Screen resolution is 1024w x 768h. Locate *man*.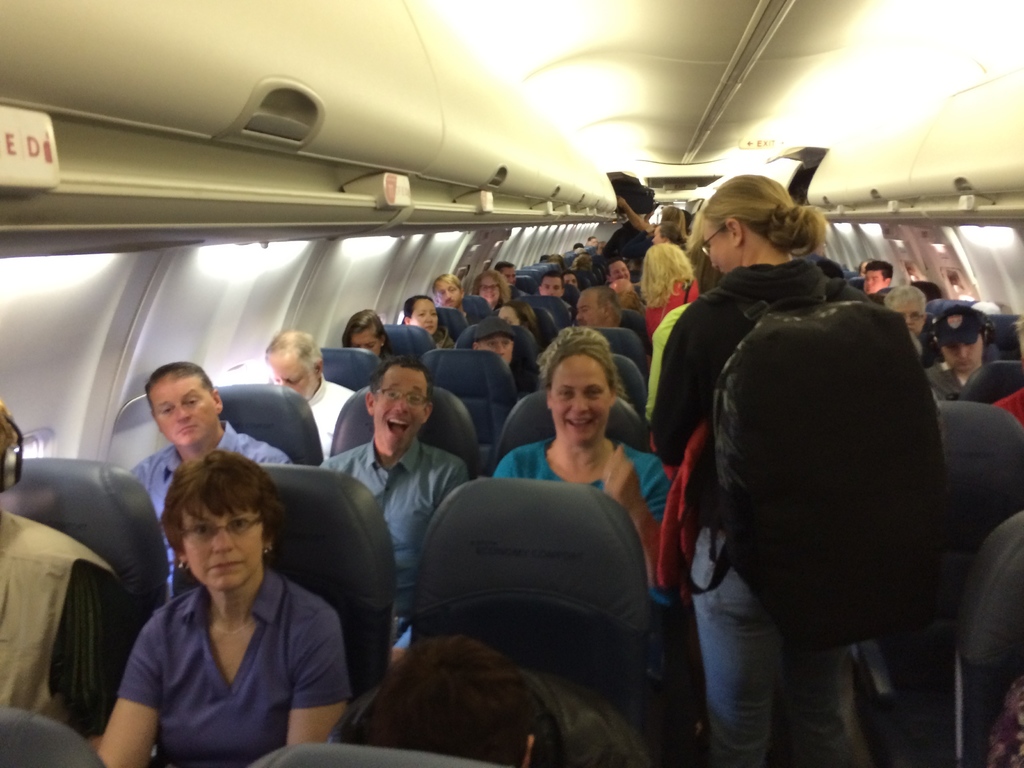
{"left": 605, "top": 261, "right": 632, "bottom": 290}.
